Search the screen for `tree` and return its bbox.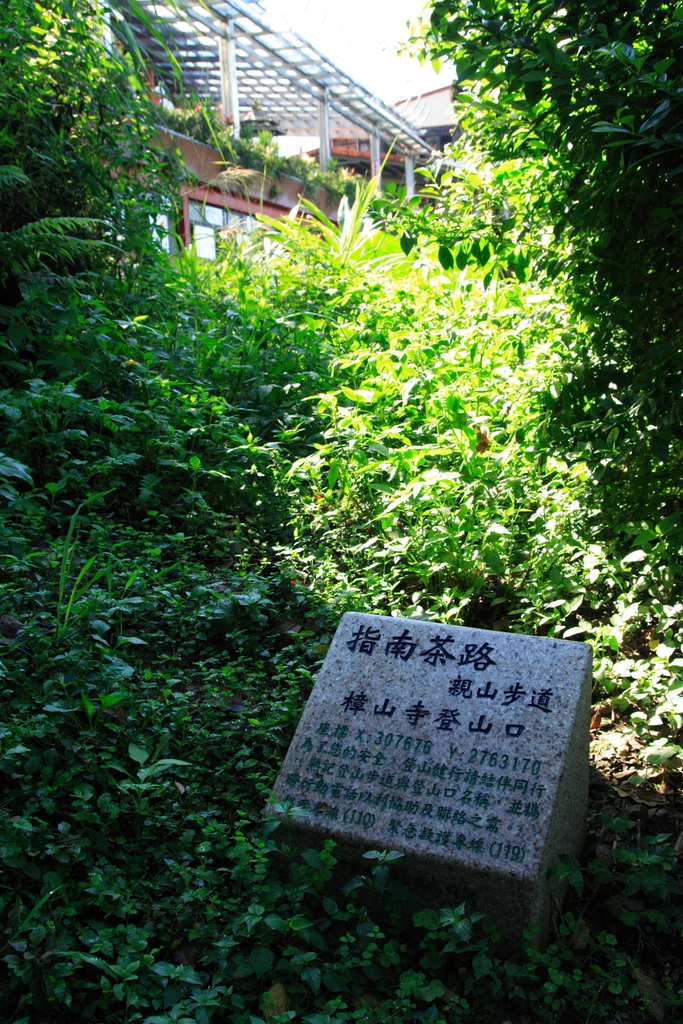
Found: <box>0,0,268,679</box>.
